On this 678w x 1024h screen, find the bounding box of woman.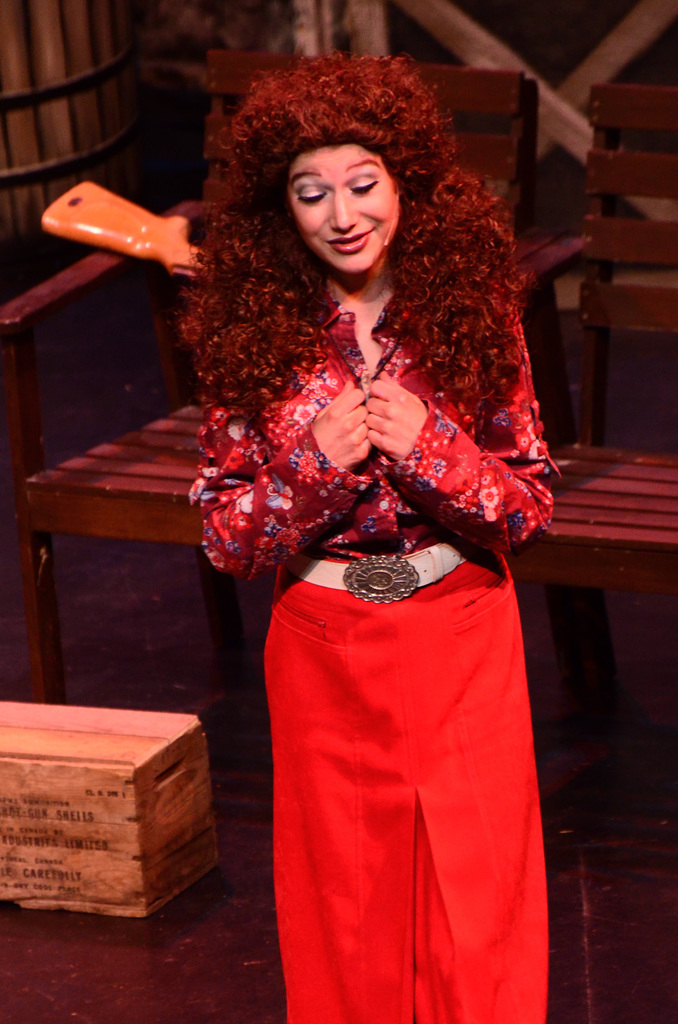
Bounding box: <bbox>168, 31, 563, 1023</bbox>.
